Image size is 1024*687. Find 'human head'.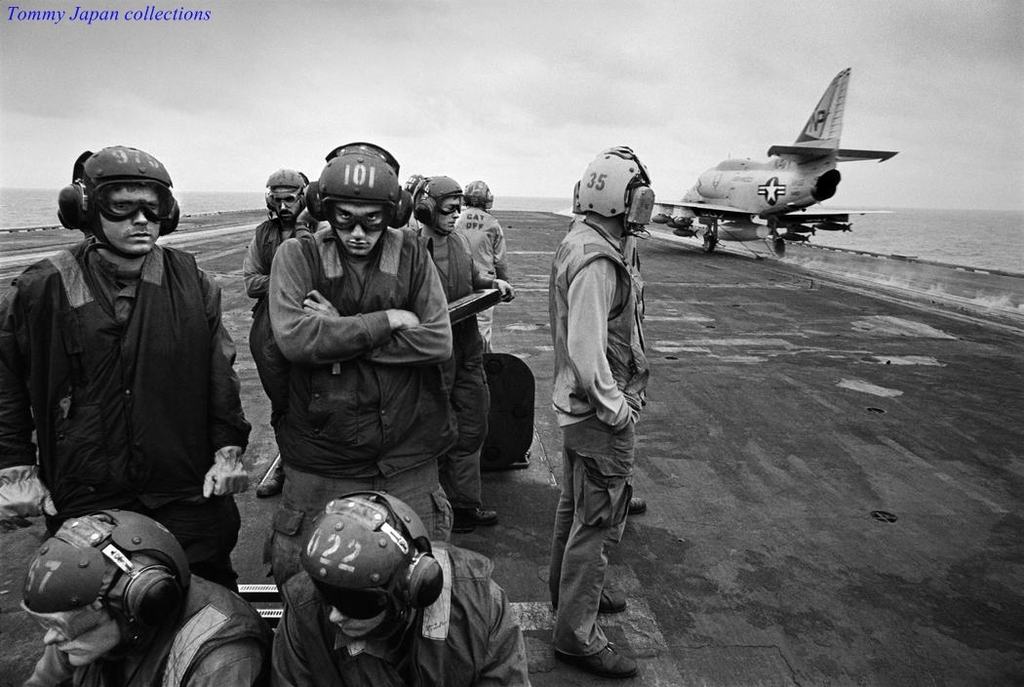
crop(460, 179, 493, 207).
